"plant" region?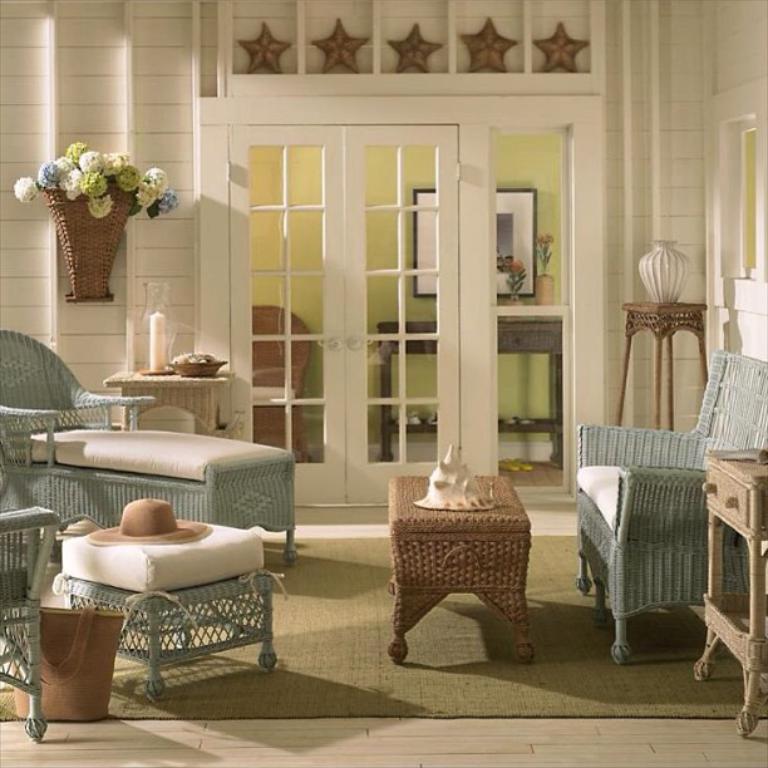
(502,265,530,300)
